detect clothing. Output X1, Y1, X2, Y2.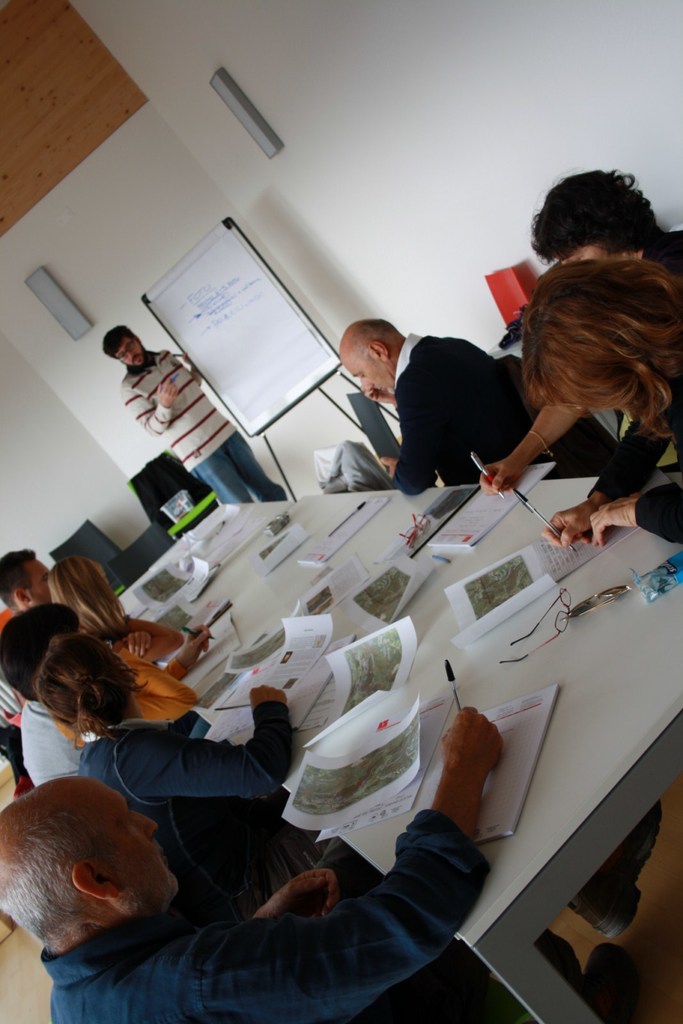
20, 696, 99, 772.
